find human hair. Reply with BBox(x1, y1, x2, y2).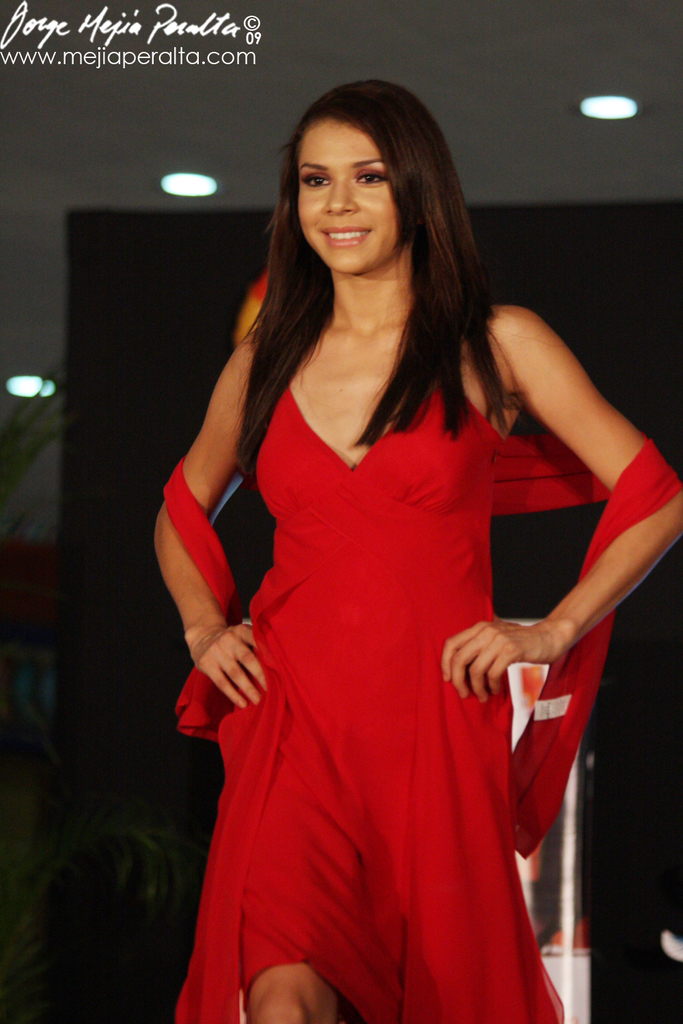
BBox(221, 70, 486, 489).
